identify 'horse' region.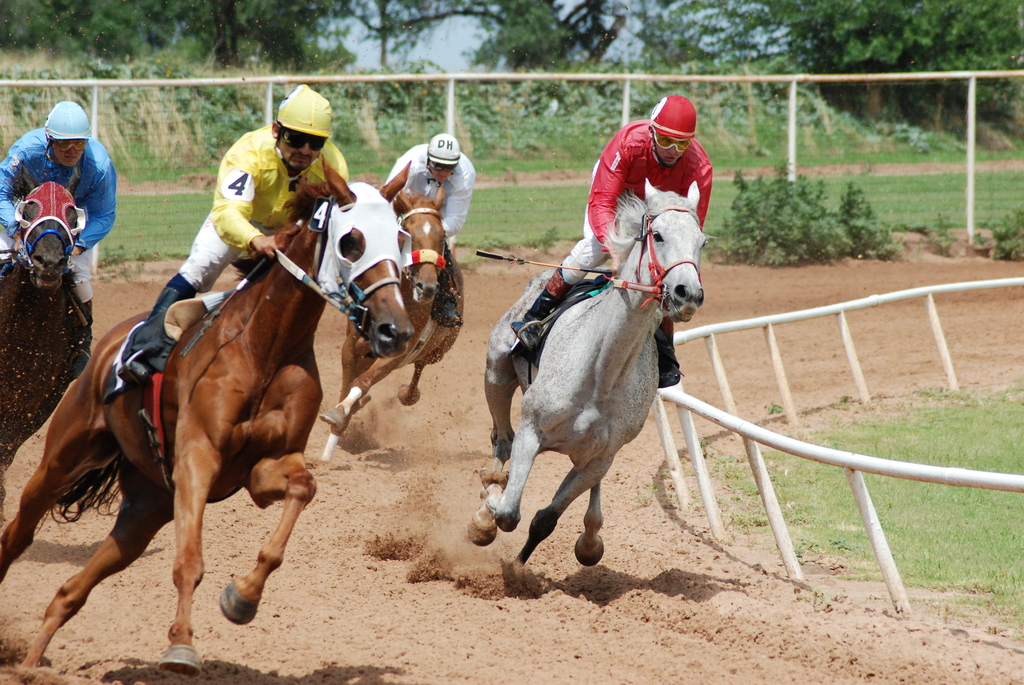
Region: locate(467, 177, 713, 571).
